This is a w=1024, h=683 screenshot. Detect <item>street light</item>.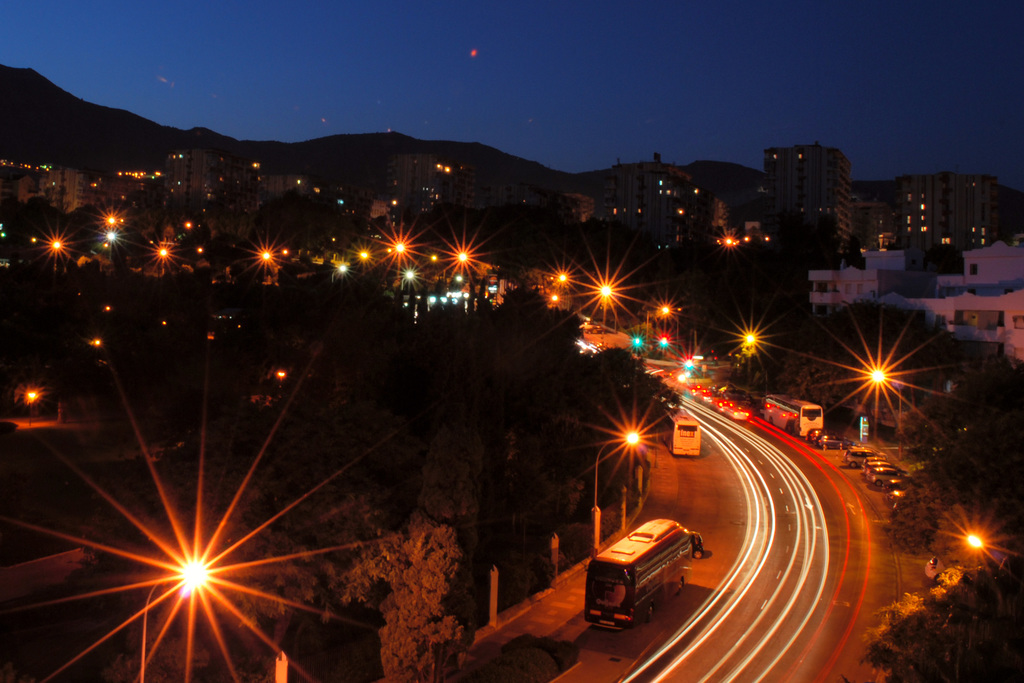
x1=636, y1=299, x2=674, y2=350.
